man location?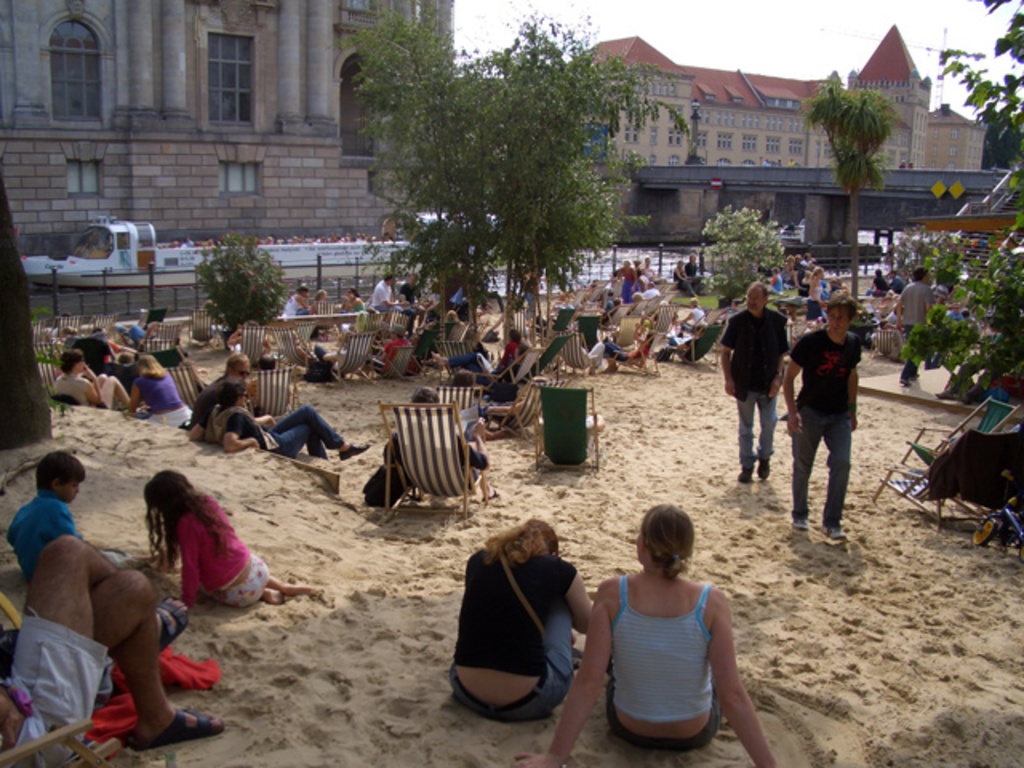
(x1=368, y1=274, x2=397, y2=317)
